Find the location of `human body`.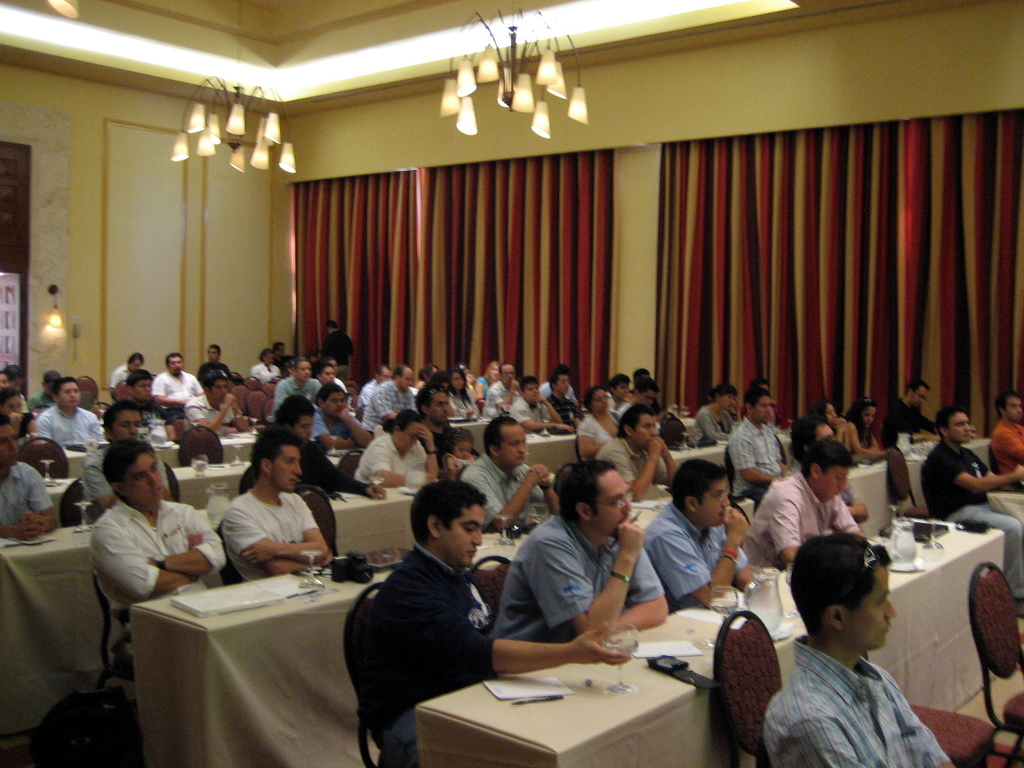
Location: rect(253, 346, 278, 381).
